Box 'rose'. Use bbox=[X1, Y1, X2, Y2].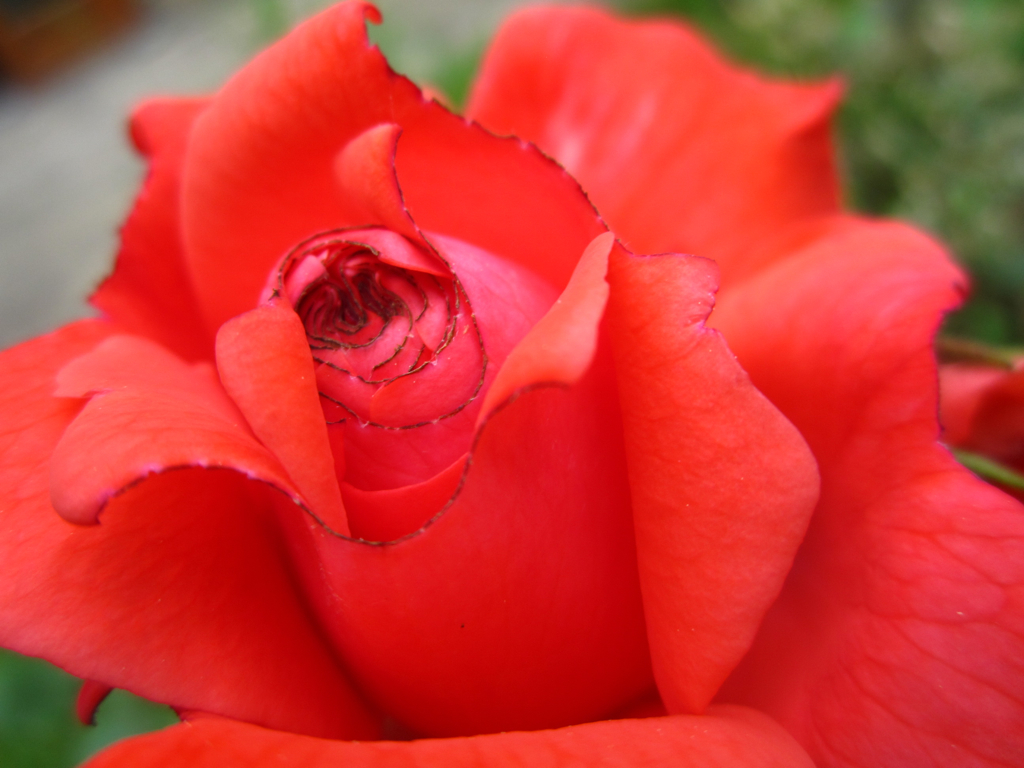
bbox=[0, 0, 1023, 767].
